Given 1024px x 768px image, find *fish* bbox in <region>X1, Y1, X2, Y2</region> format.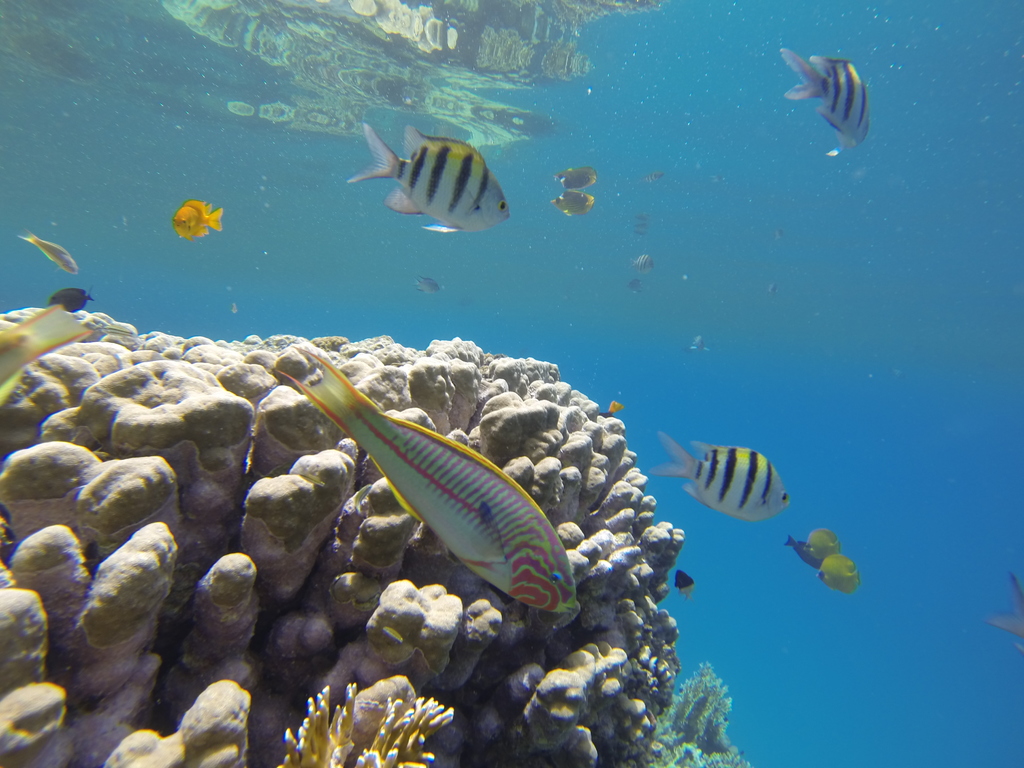
<region>554, 166, 598, 186</region>.
